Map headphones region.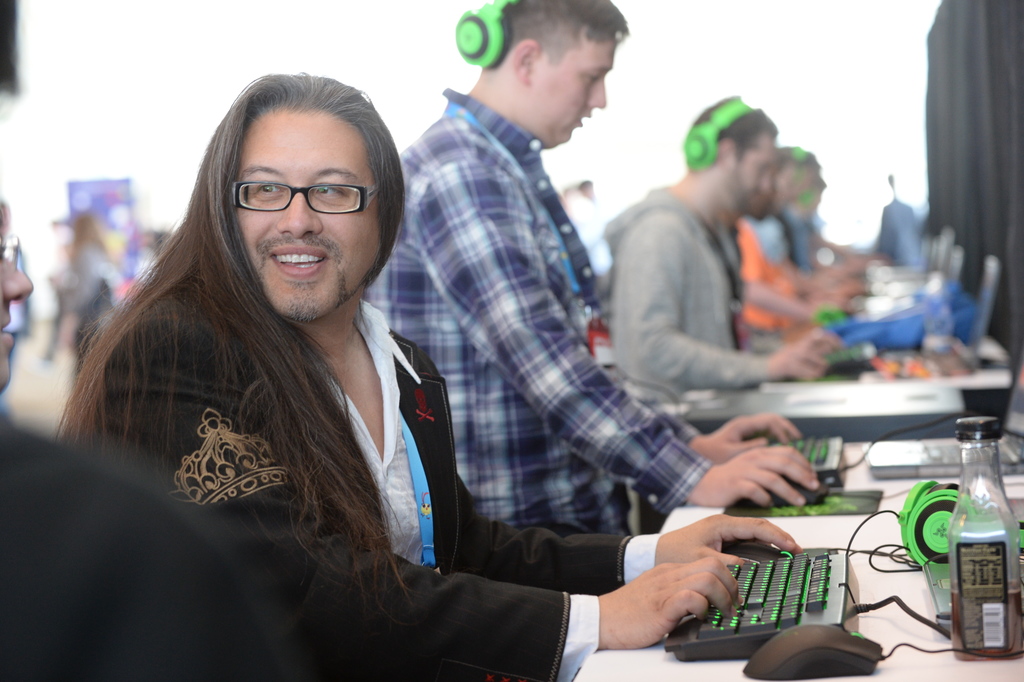
Mapped to left=844, top=471, right=1023, bottom=574.
